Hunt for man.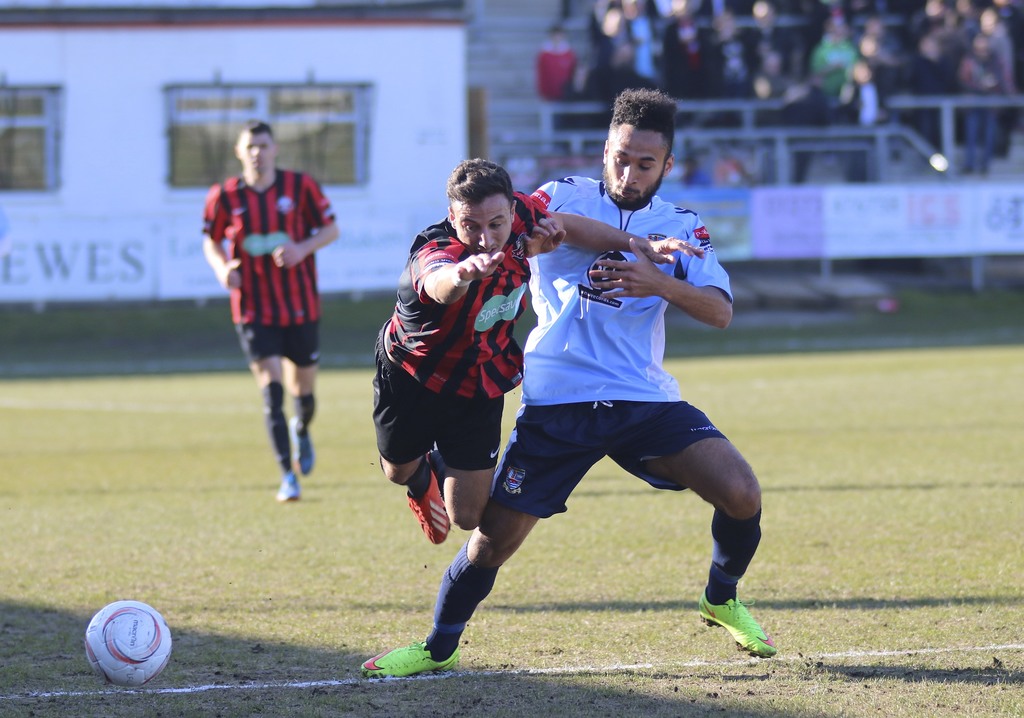
Hunted down at bbox(200, 121, 339, 503).
